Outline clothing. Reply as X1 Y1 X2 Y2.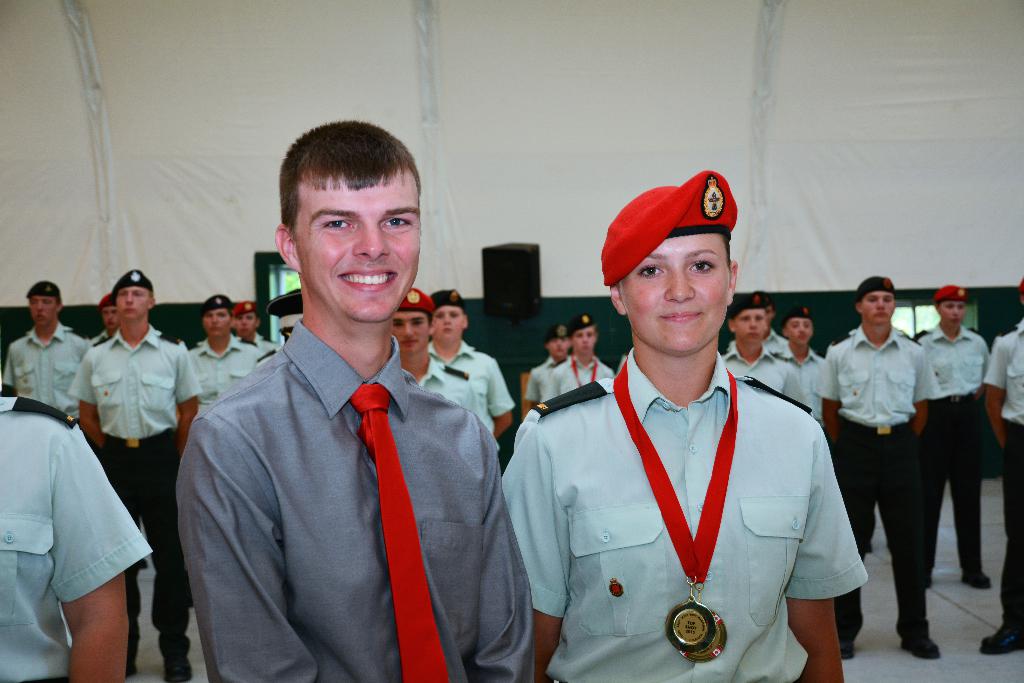
830 440 925 655.
